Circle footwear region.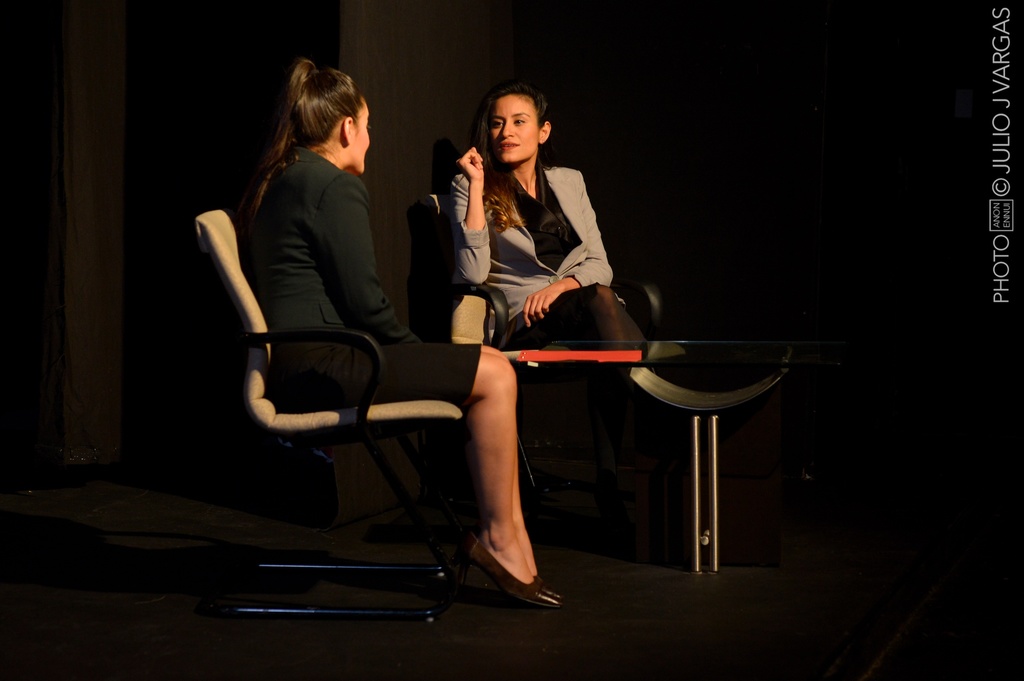
Region: crop(539, 574, 560, 600).
